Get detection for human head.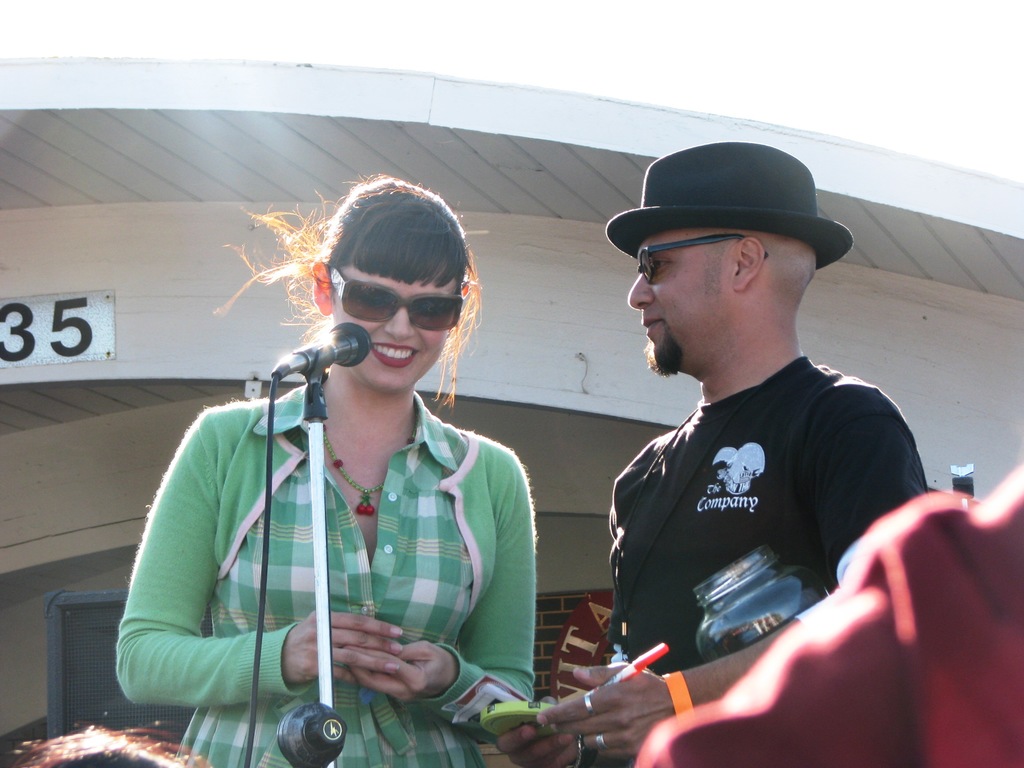
Detection: [left=600, top=141, right=854, bottom=378].
